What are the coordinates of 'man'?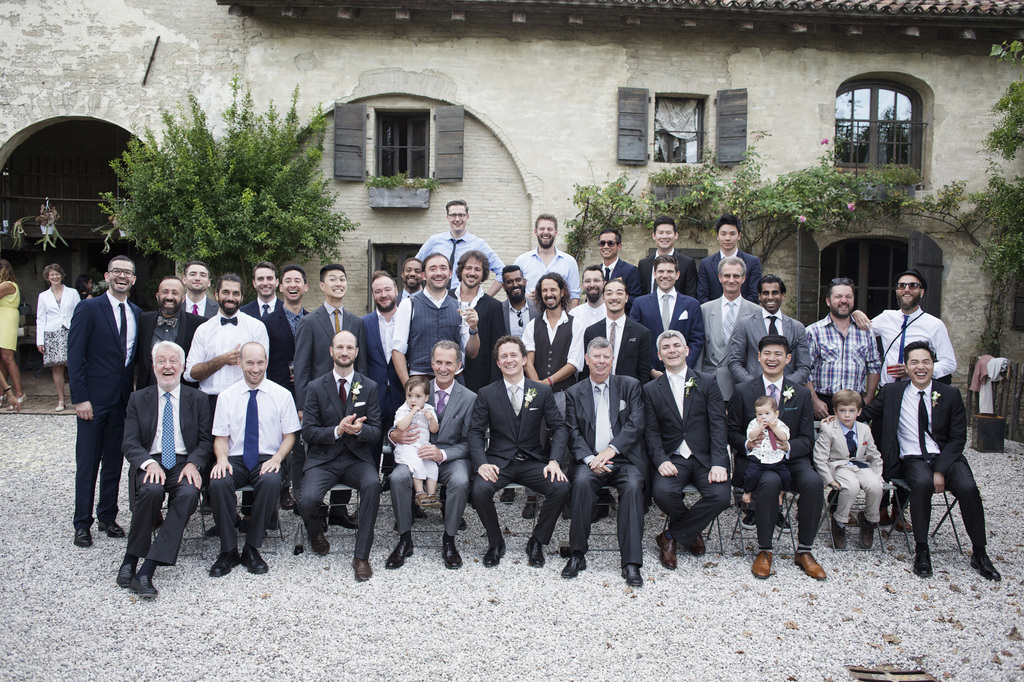
left=508, top=210, right=584, bottom=313.
